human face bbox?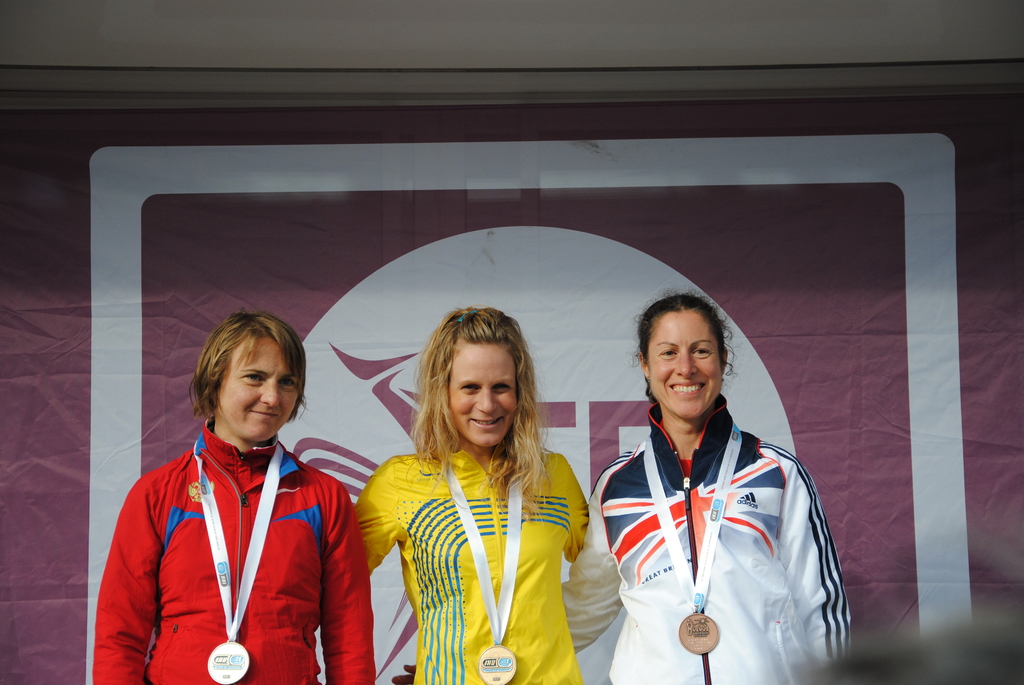
rect(644, 306, 720, 423)
